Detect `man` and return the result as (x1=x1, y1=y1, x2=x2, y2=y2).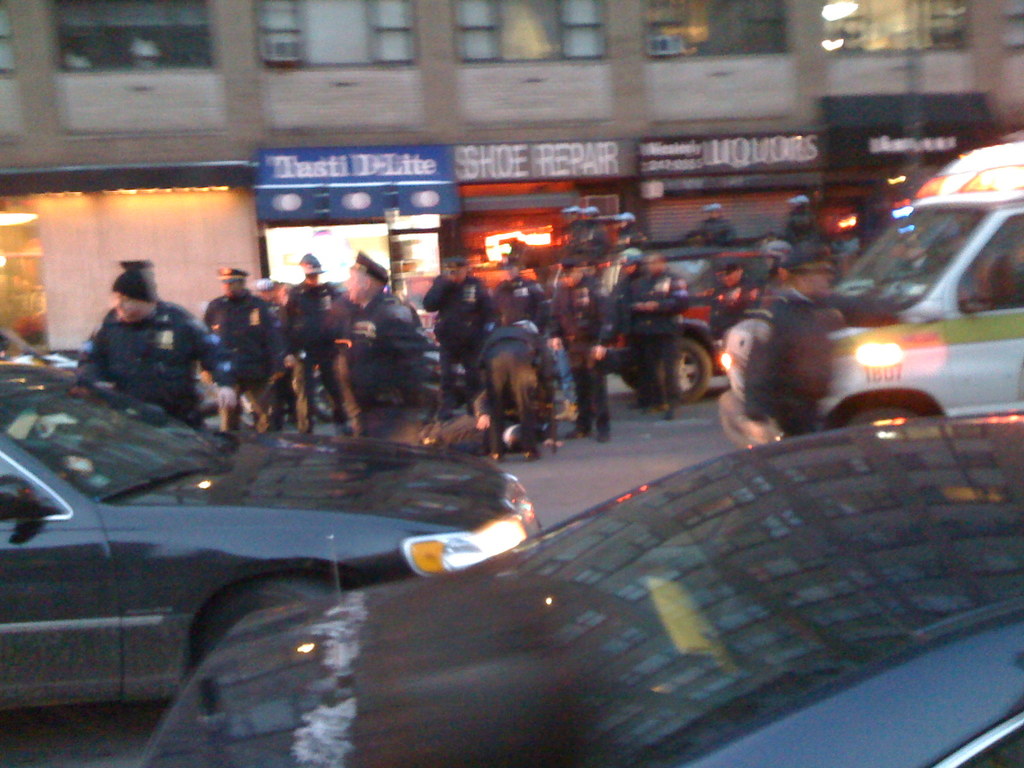
(x1=327, y1=248, x2=426, y2=439).
